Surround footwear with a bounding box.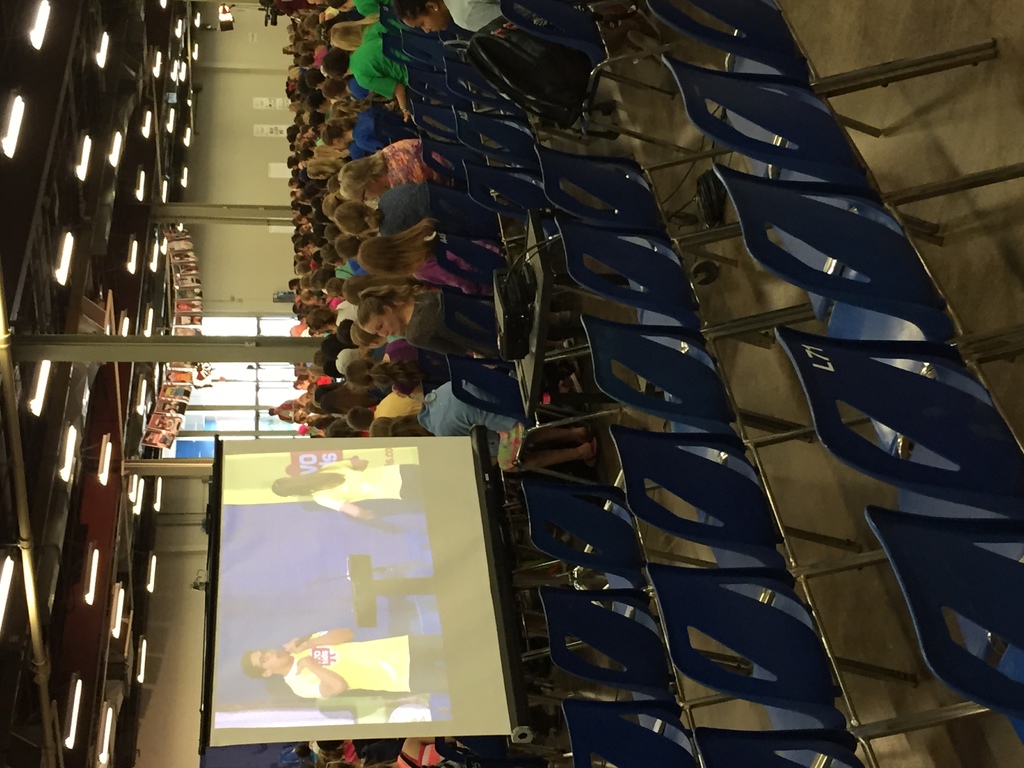
[580,437,605,476].
